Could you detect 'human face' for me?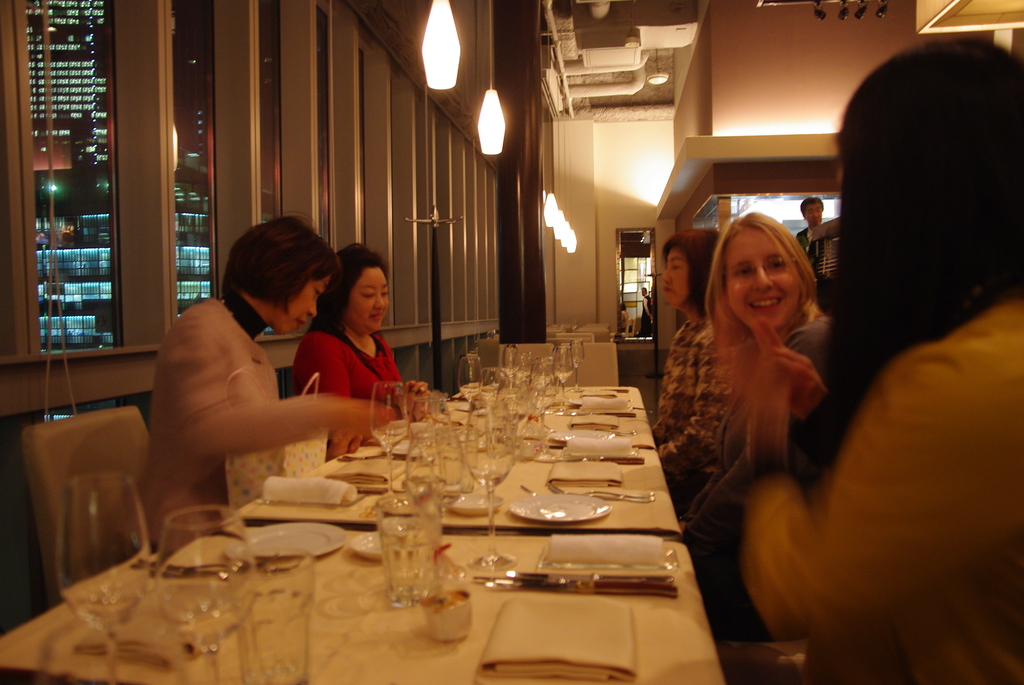
Detection result: left=723, top=225, right=802, bottom=326.
